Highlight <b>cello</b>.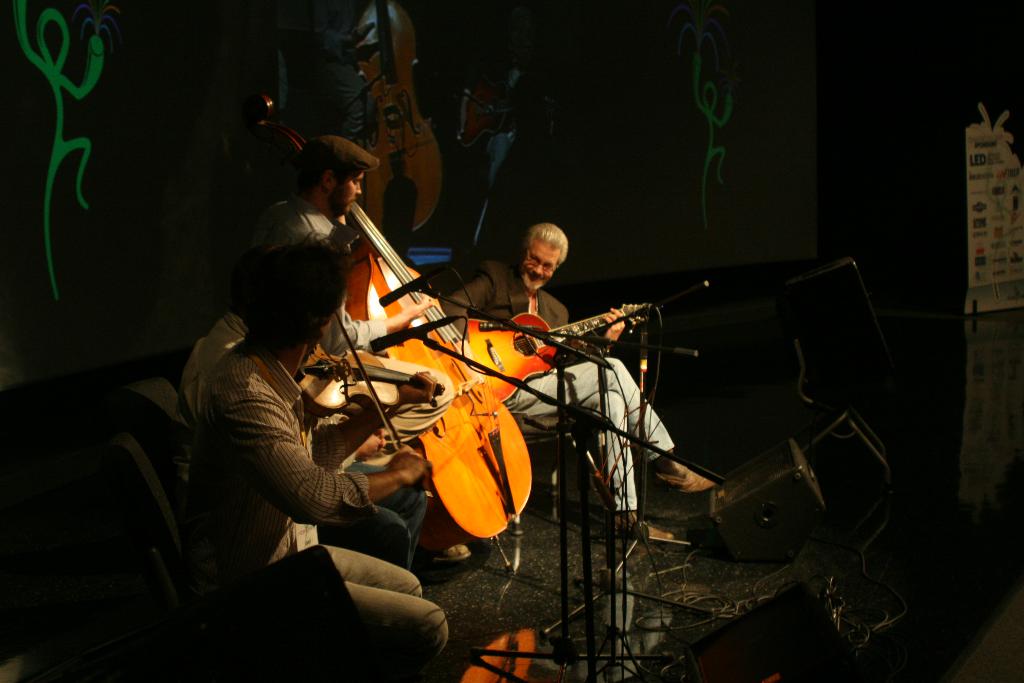
Highlighted region: (241,85,534,568).
